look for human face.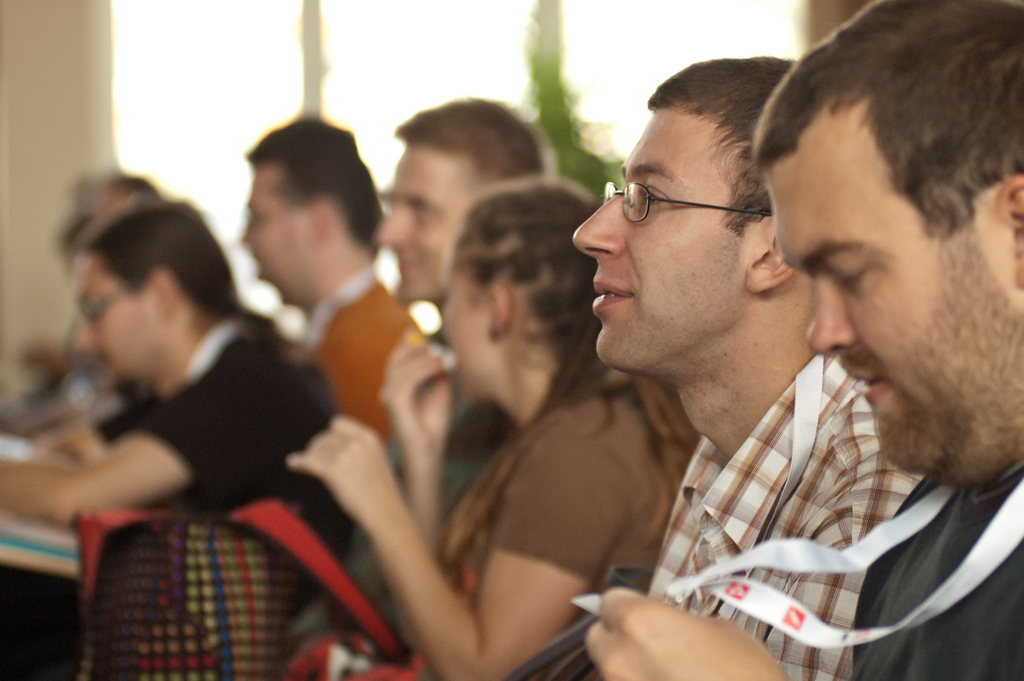
Found: 574,107,742,372.
